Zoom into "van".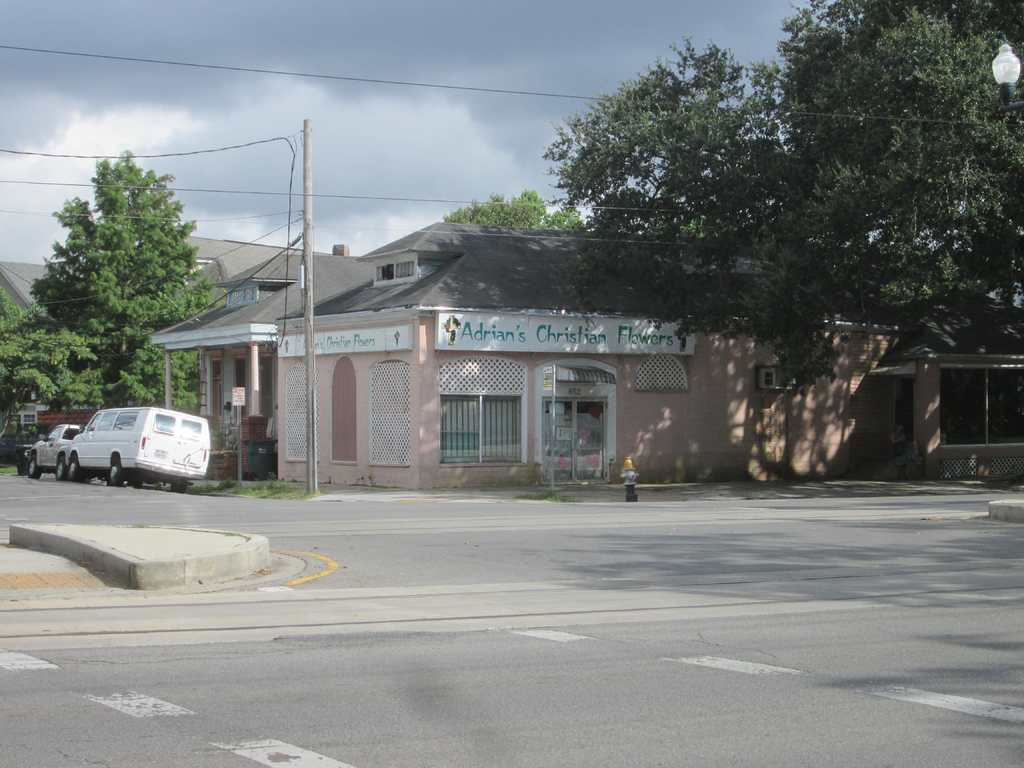
Zoom target: {"left": 24, "top": 424, "right": 84, "bottom": 483}.
